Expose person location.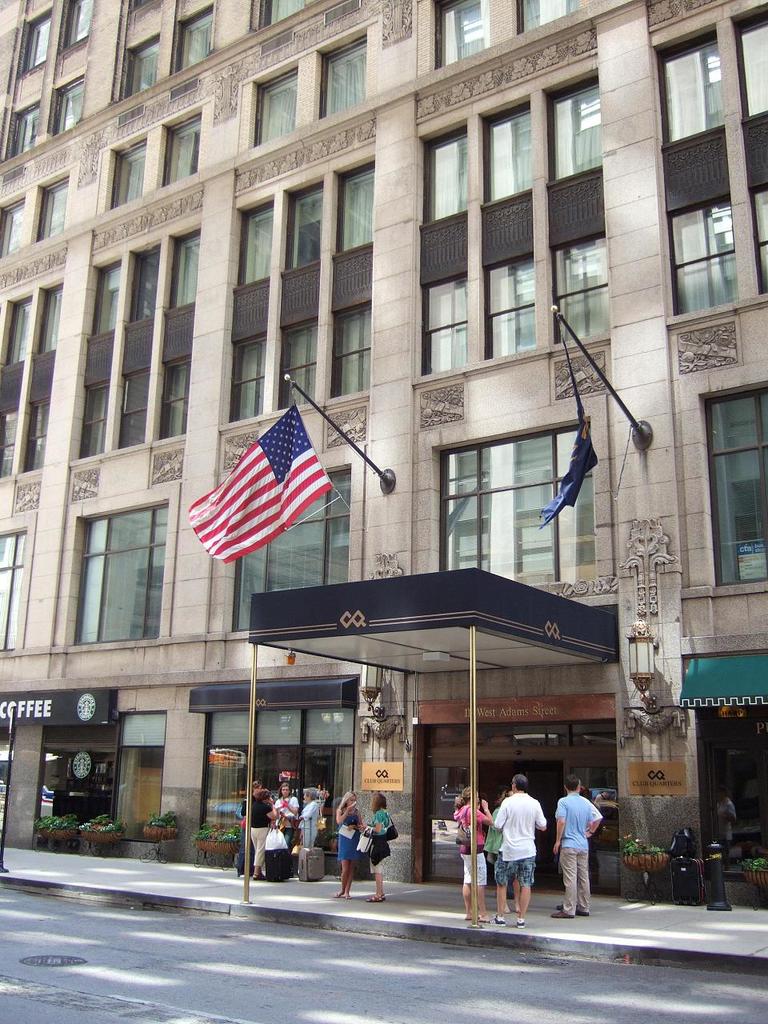
Exposed at [334, 787, 364, 902].
